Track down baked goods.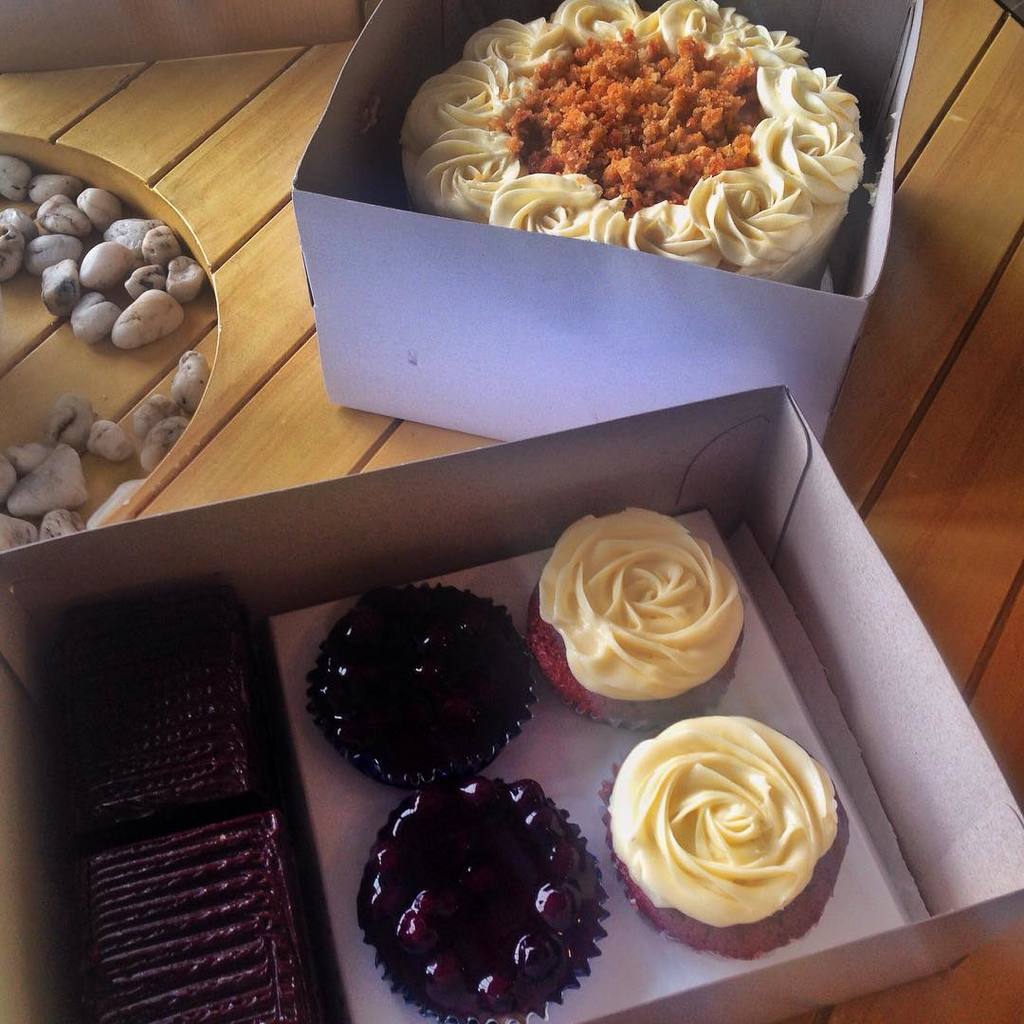
Tracked to x1=611, y1=708, x2=852, y2=958.
